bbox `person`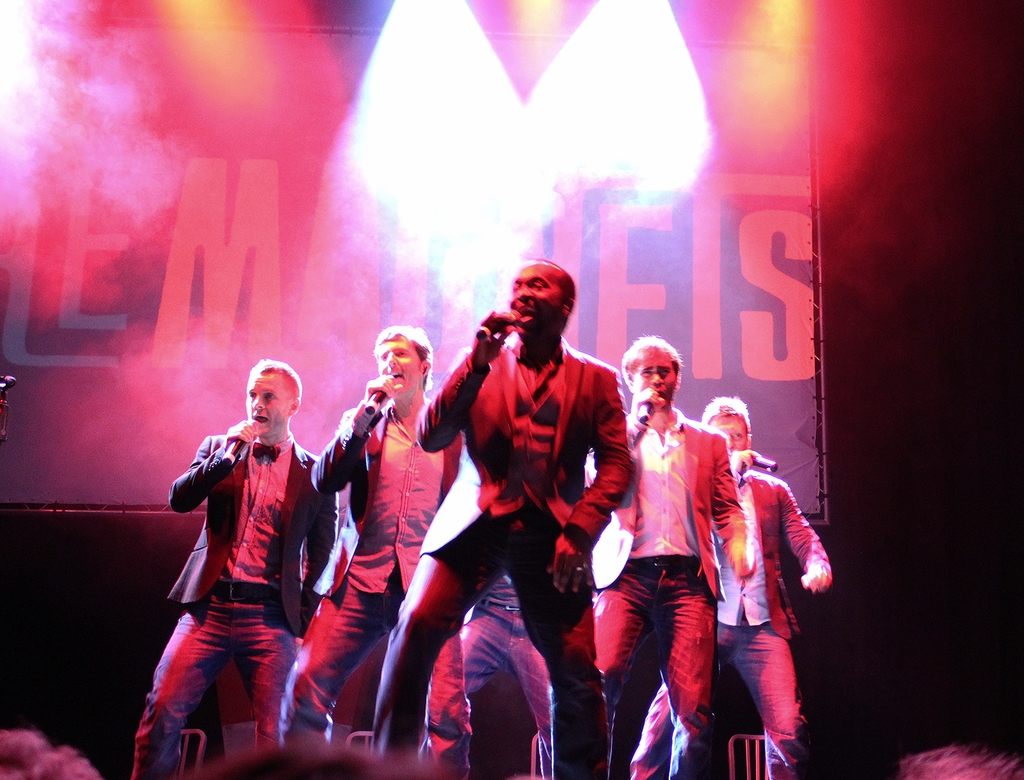
box=[894, 740, 1023, 779]
